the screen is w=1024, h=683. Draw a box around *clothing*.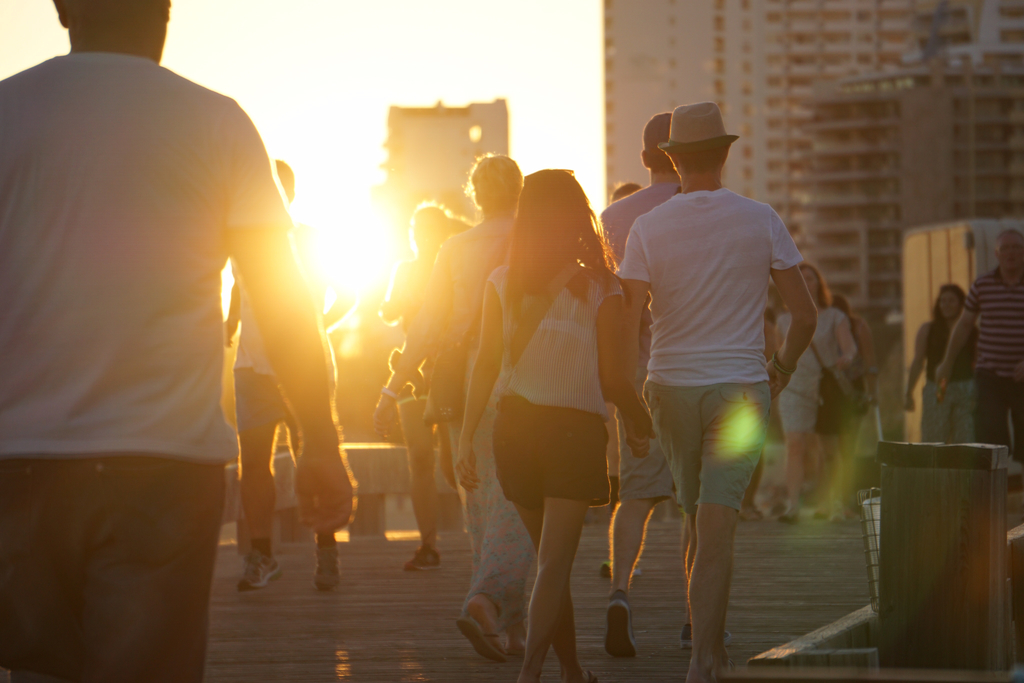
l=486, t=252, r=637, b=513.
